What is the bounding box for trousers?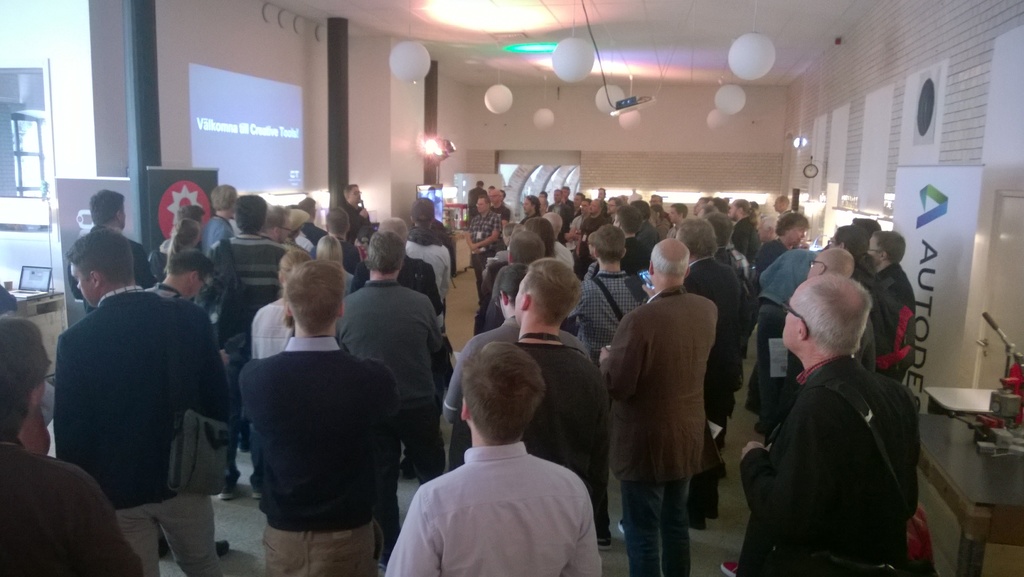
rect(754, 304, 790, 424).
